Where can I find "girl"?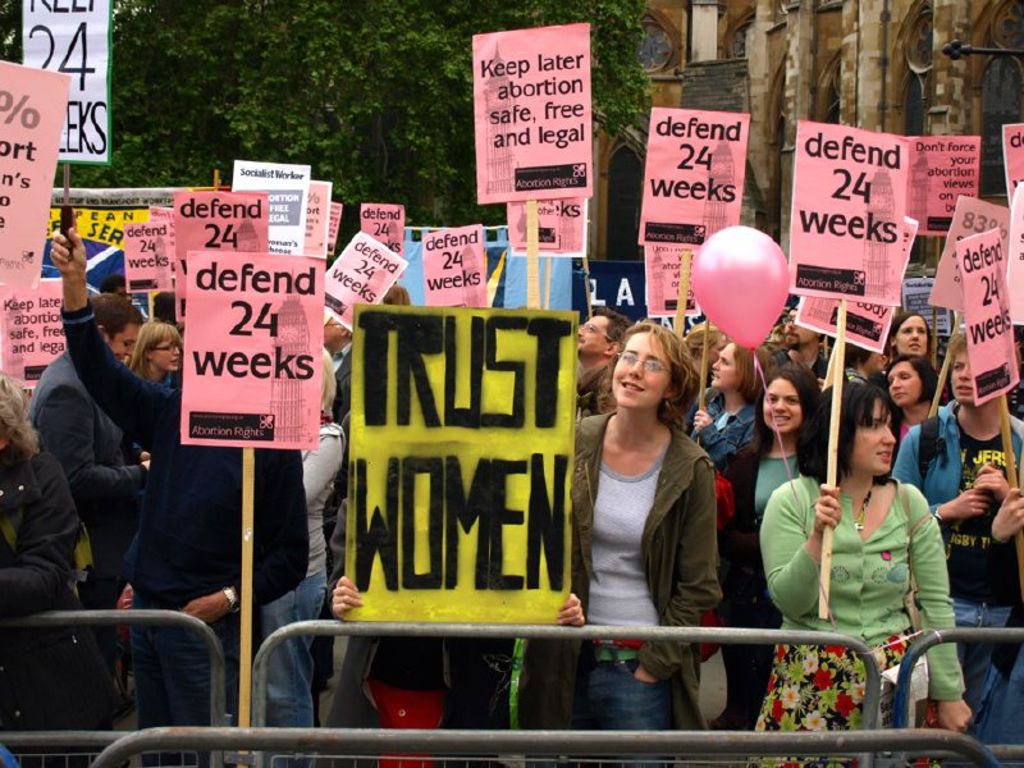
You can find it at [left=515, top=315, right=717, bottom=767].
